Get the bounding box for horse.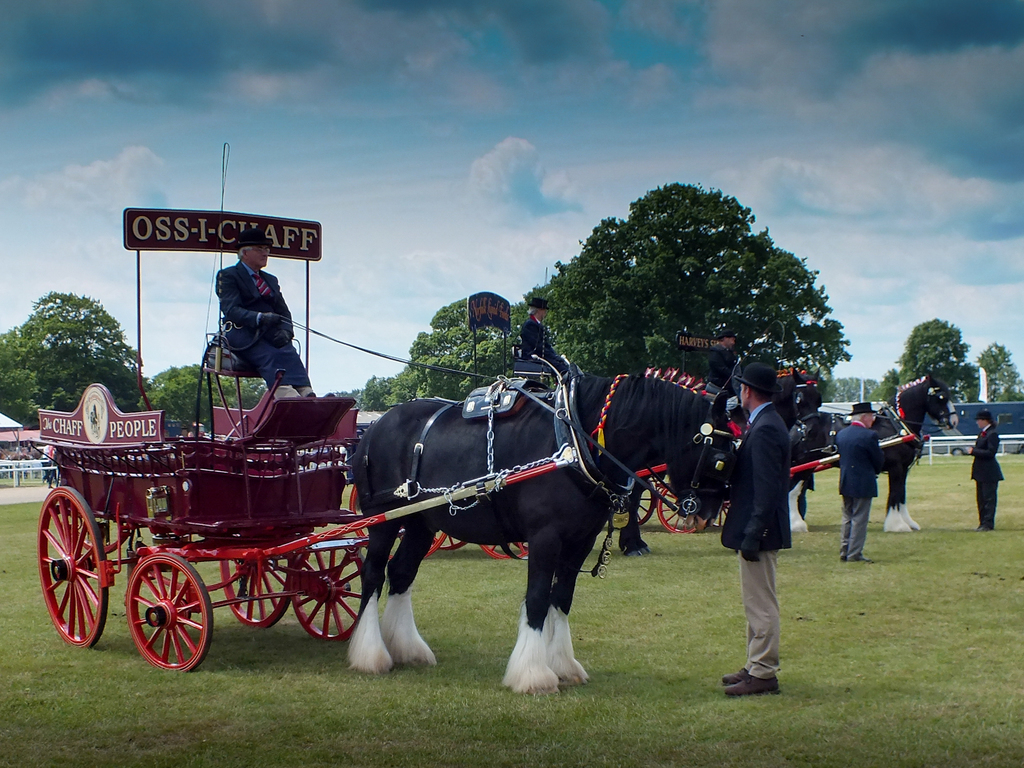
select_region(344, 362, 737, 695).
